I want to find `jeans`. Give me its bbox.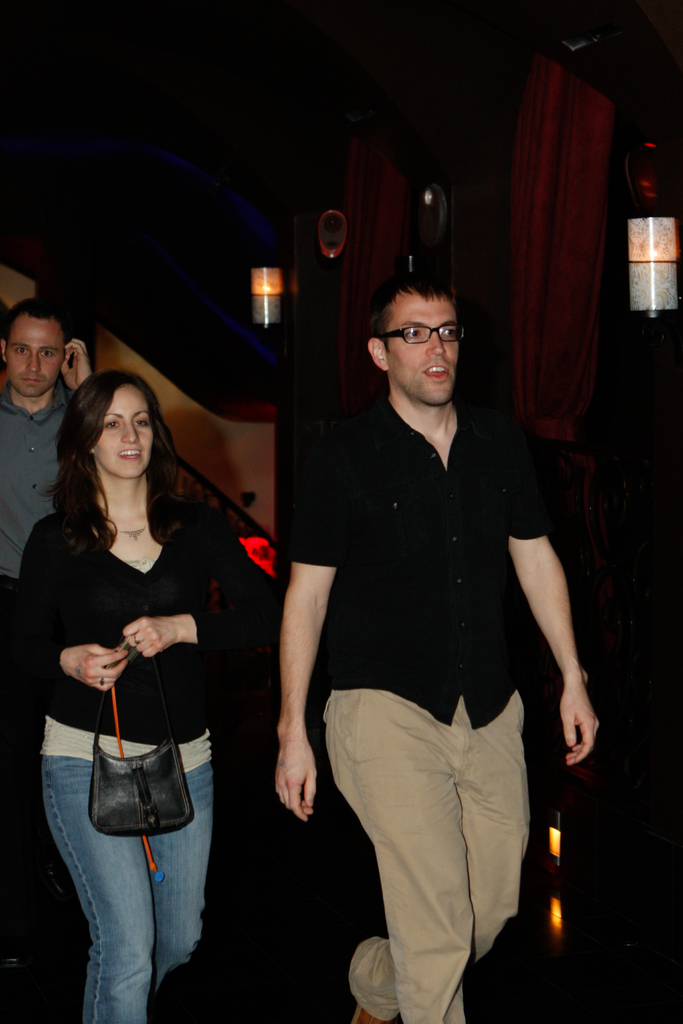
{"x1": 323, "y1": 692, "x2": 526, "y2": 1023}.
